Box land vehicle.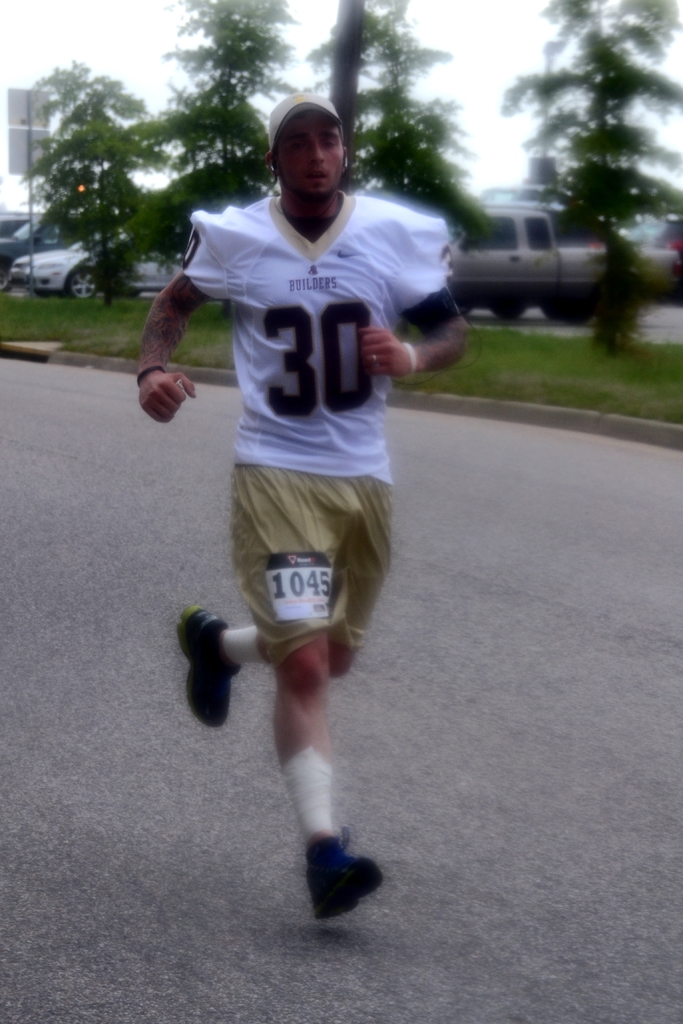
(0,212,118,289).
